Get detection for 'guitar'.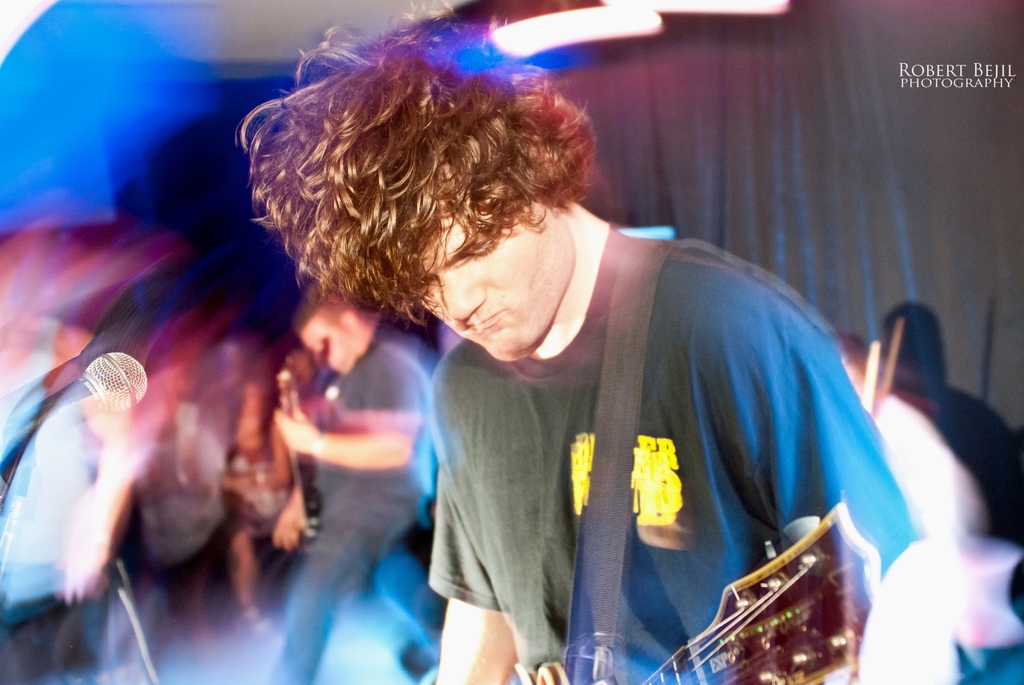
Detection: pyautogui.locateOnScreen(511, 507, 882, 684).
